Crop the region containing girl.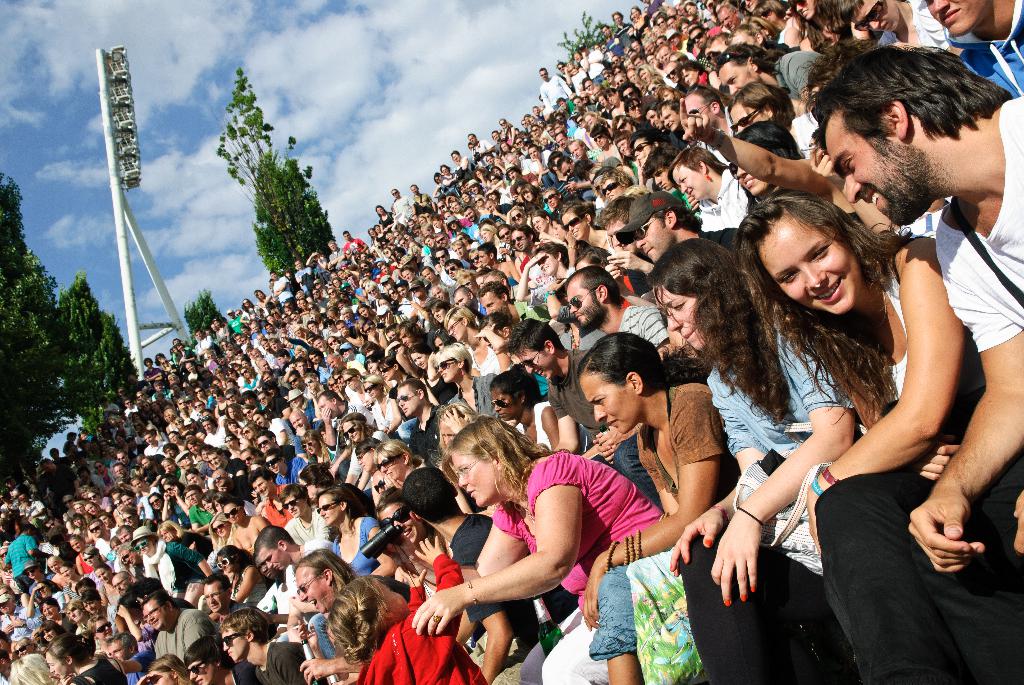
Crop region: [x1=503, y1=203, x2=529, y2=226].
